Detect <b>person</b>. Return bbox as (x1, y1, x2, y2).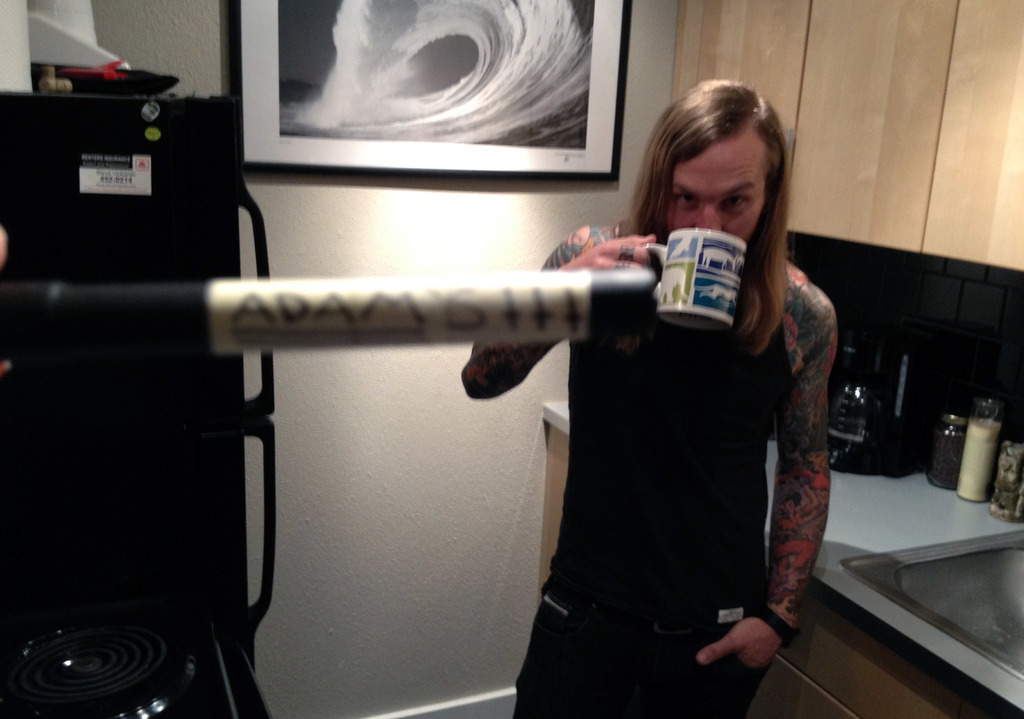
(461, 77, 842, 718).
